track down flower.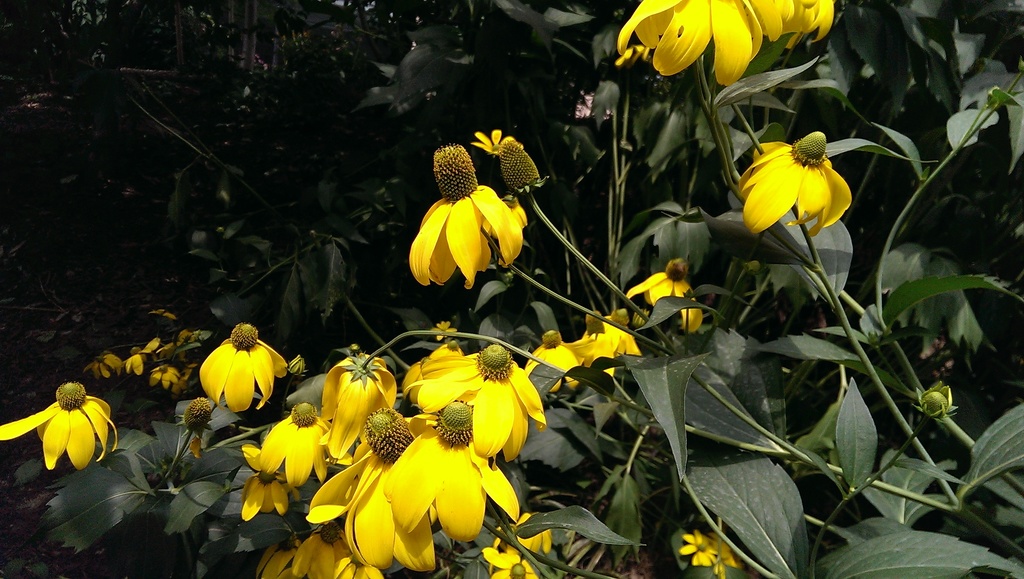
Tracked to bbox=(434, 320, 460, 344).
